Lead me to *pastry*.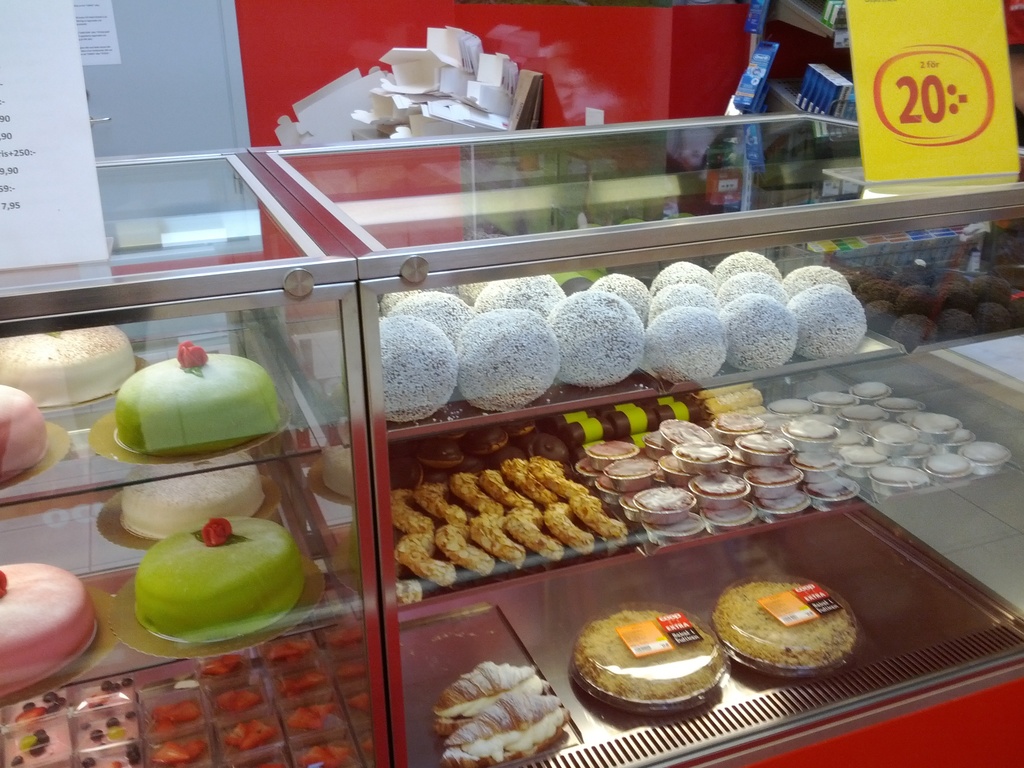
Lead to <bbox>0, 711, 64, 767</bbox>.
